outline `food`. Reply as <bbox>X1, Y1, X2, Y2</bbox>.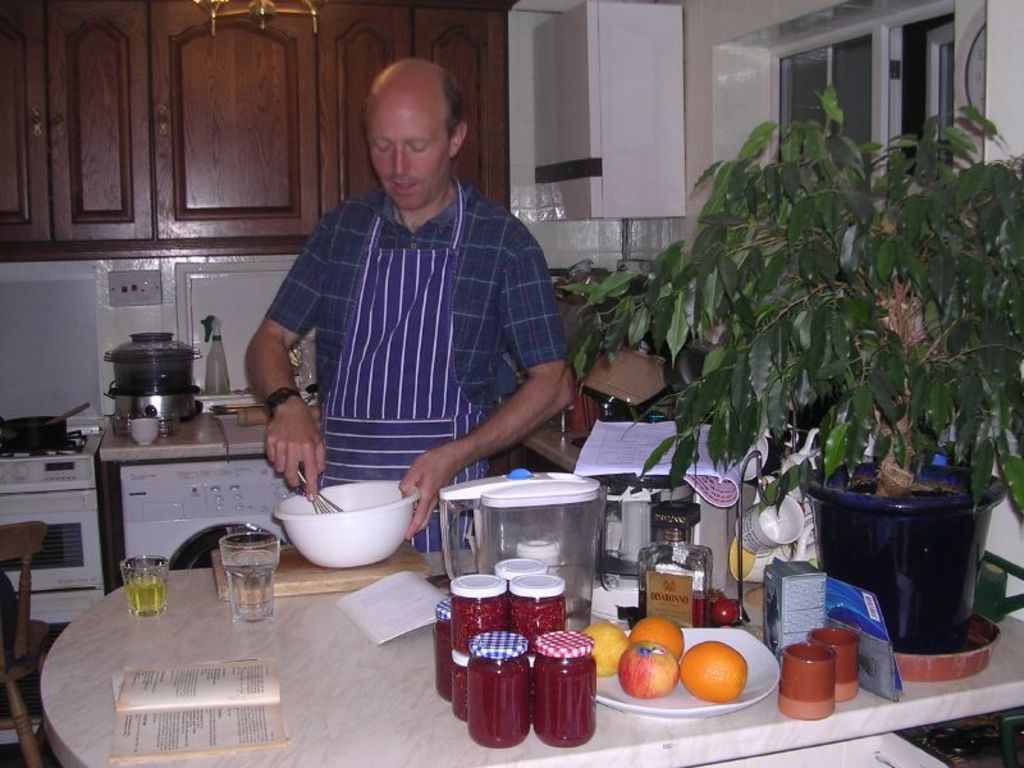
<bbox>581, 622, 630, 675</bbox>.
